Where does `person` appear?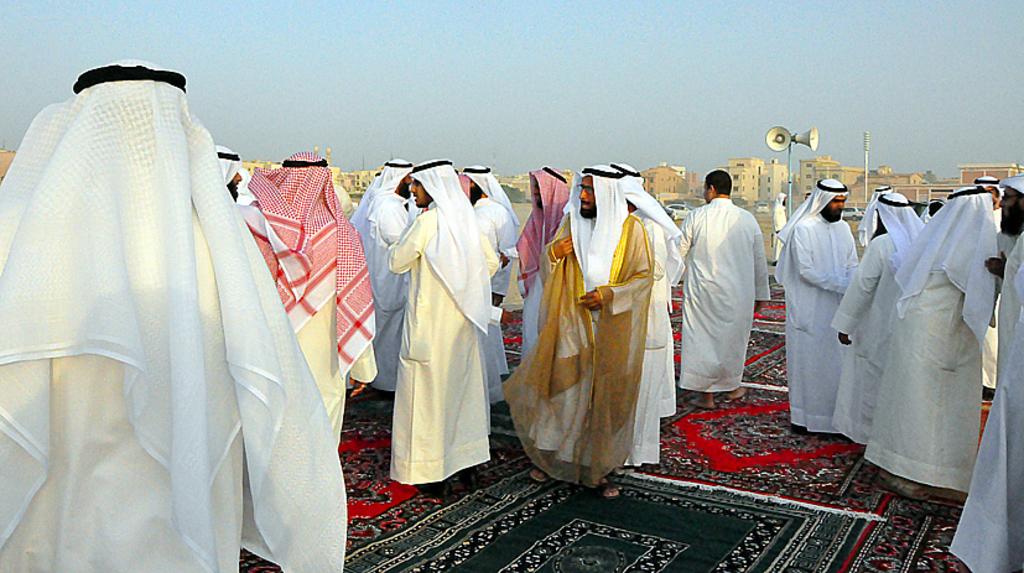
Appears at x1=671 y1=168 x2=770 y2=418.
